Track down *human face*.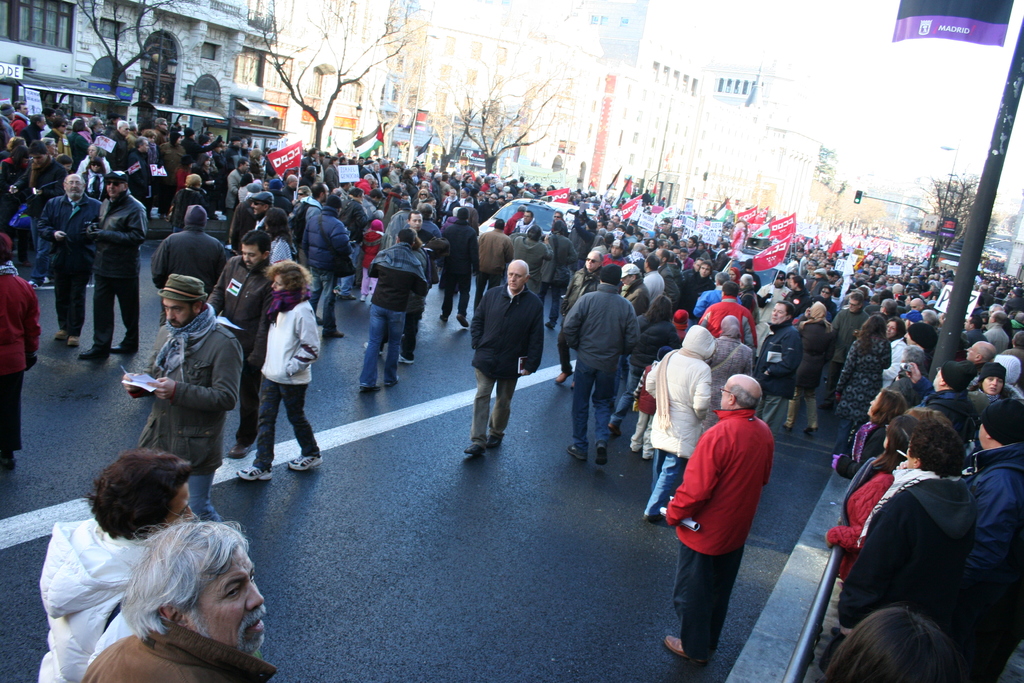
Tracked to rect(240, 243, 263, 269).
